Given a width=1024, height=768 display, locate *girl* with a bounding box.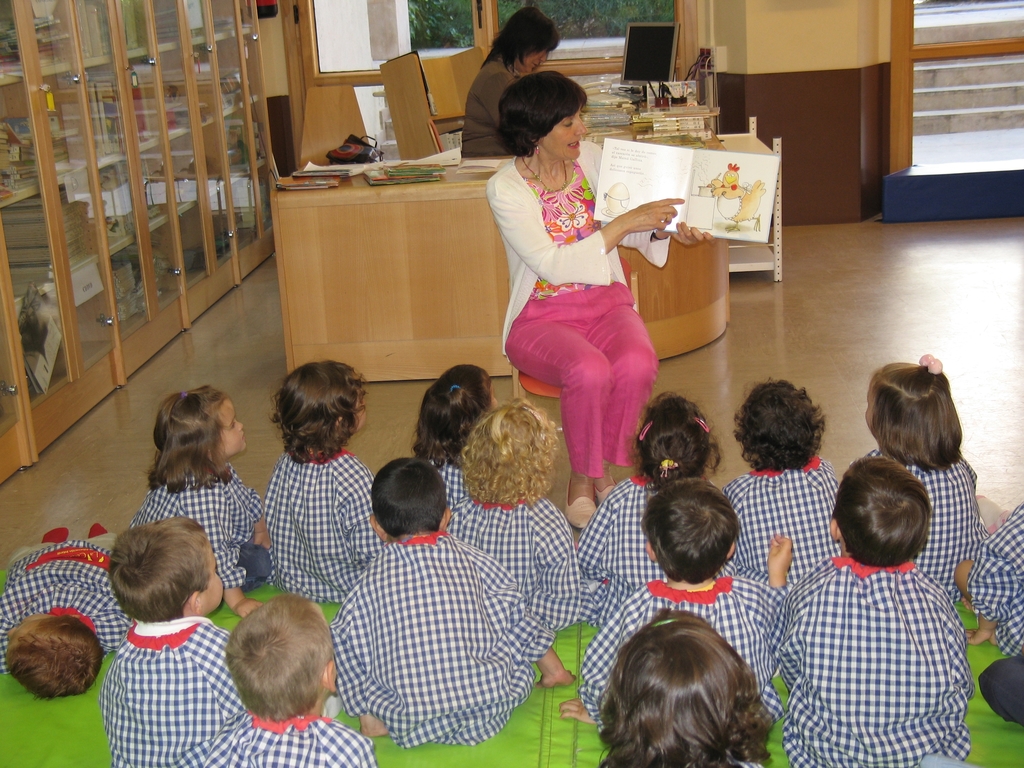
Located: [x1=598, y1=605, x2=778, y2=767].
